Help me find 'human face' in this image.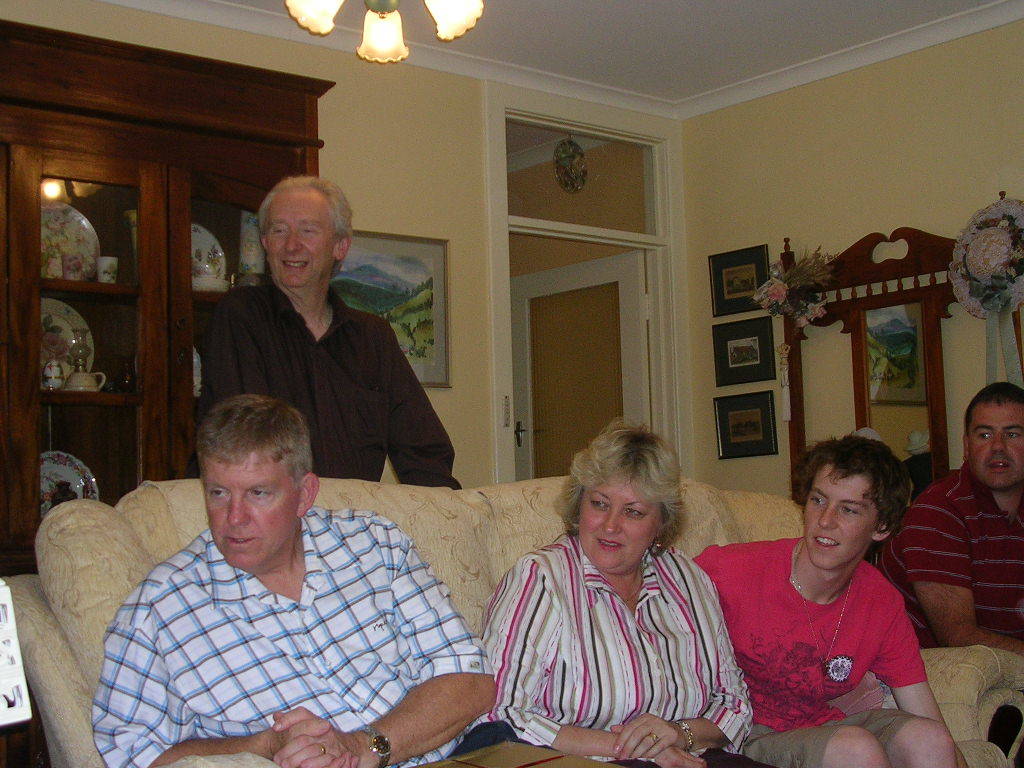
Found it: (x1=968, y1=394, x2=1023, y2=483).
